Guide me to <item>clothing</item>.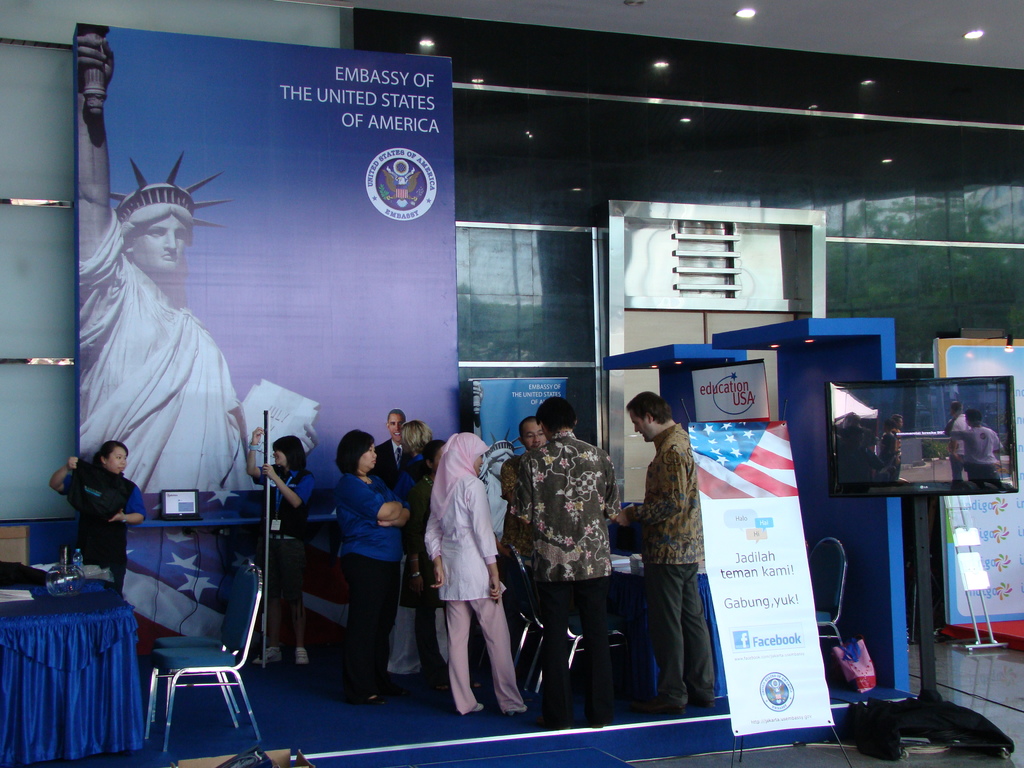
Guidance: 364,441,399,483.
